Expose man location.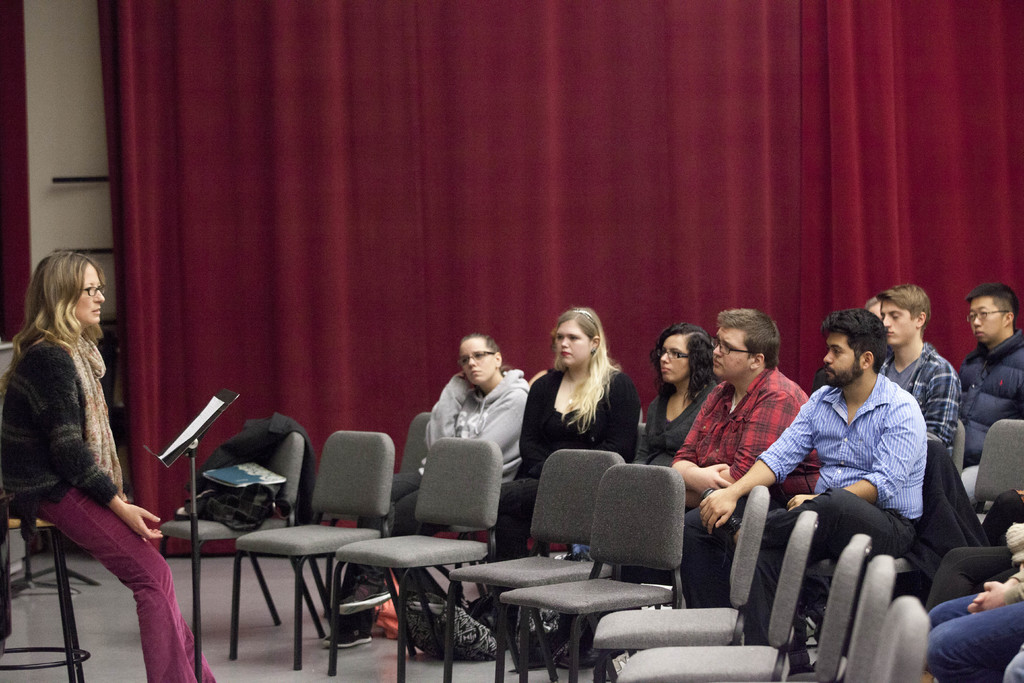
Exposed at Rect(665, 303, 808, 620).
